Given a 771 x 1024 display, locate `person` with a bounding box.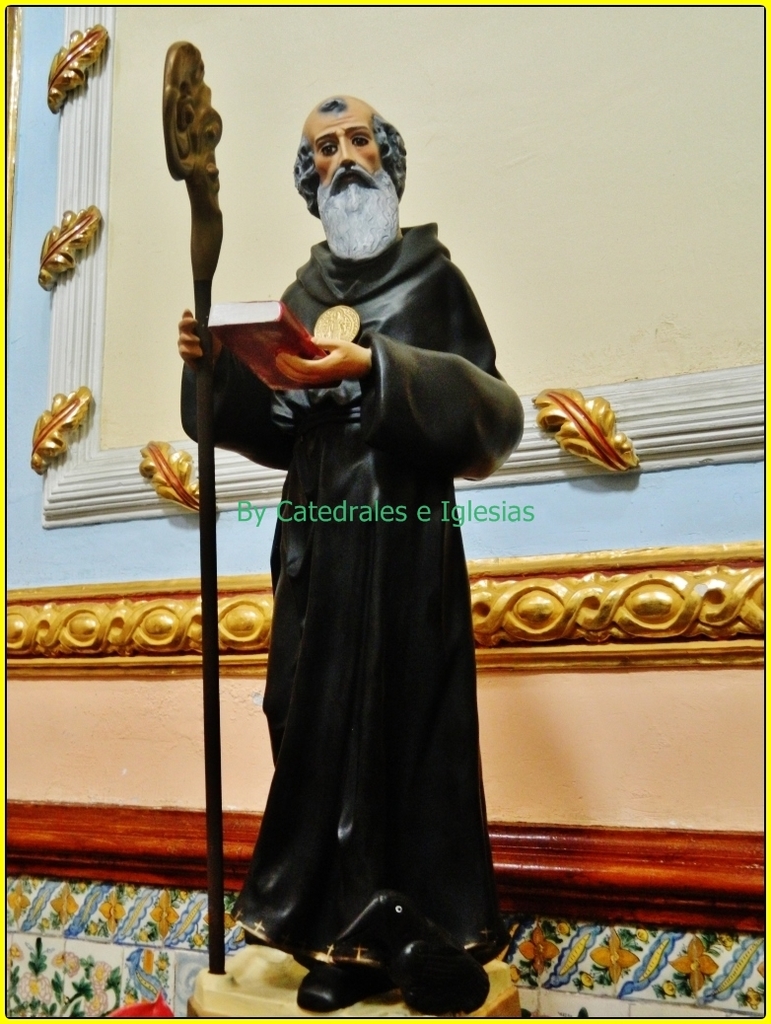
Located: detection(178, 91, 527, 1023).
